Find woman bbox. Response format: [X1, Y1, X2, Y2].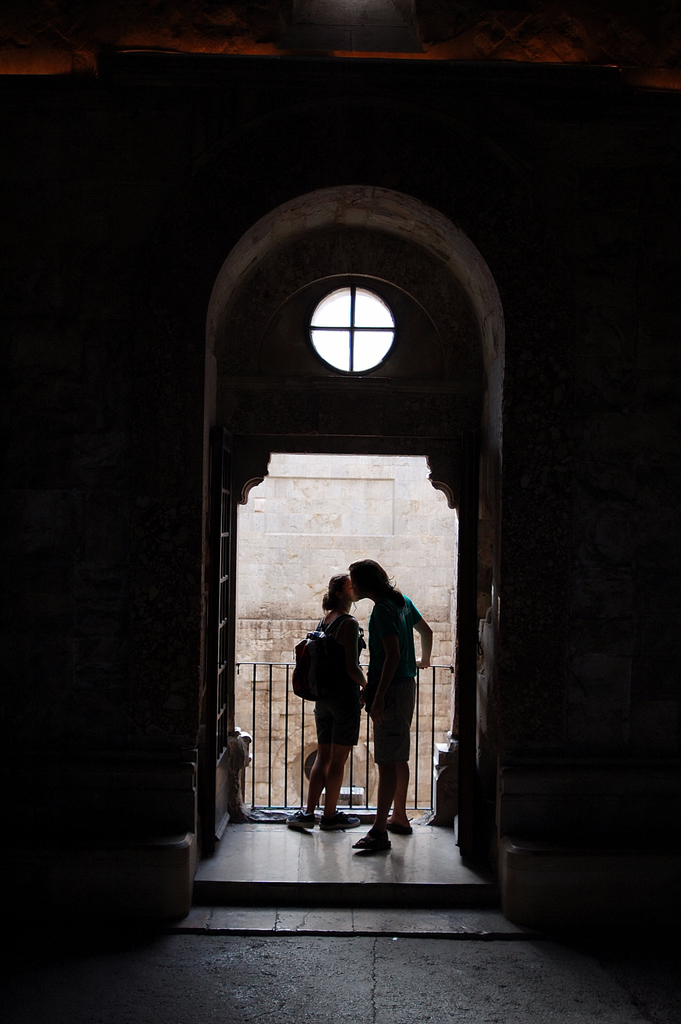
[297, 566, 402, 845].
